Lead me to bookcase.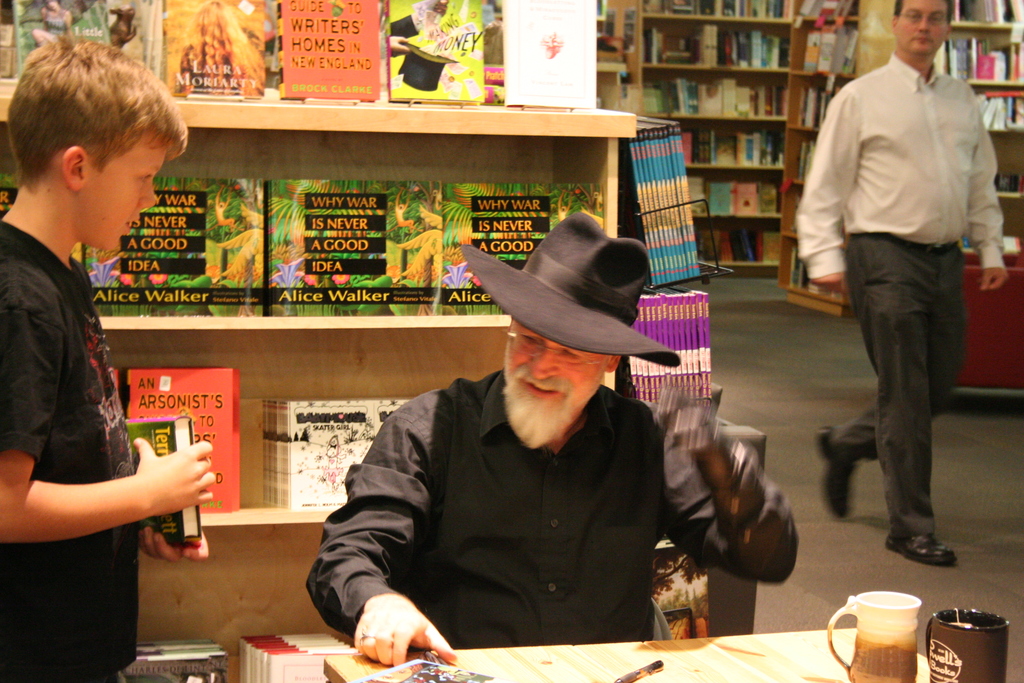
Lead to pyautogui.locateOnScreen(771, 0, 896, 320).
